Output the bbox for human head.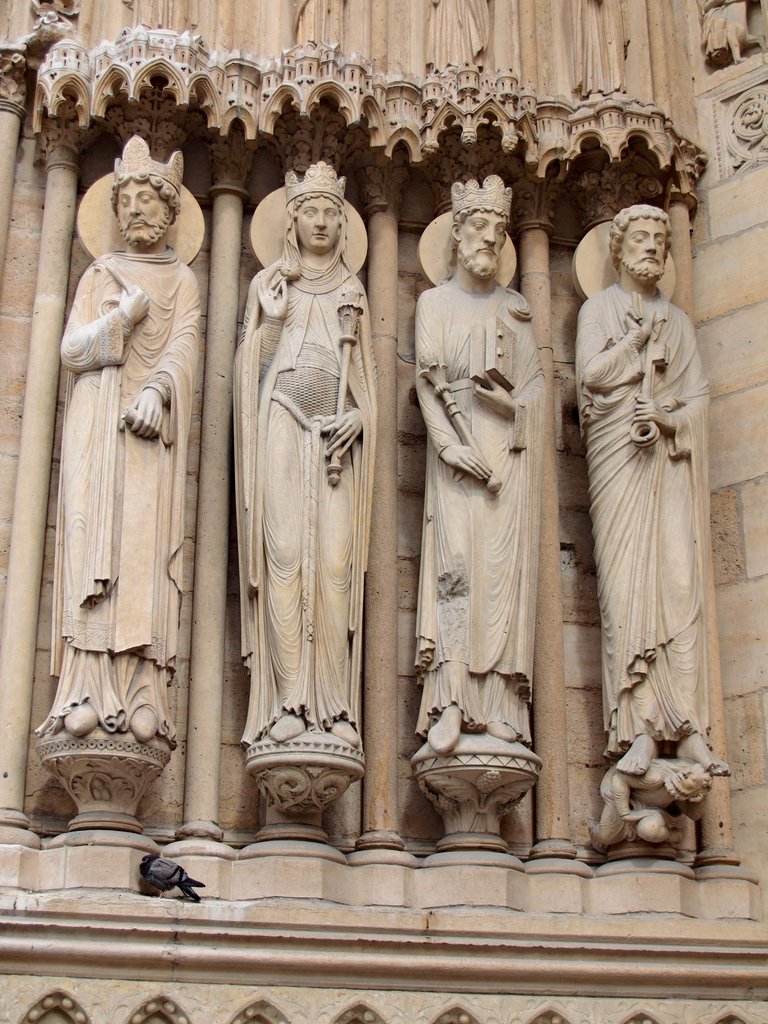
box(448, 172, 514, 278).
